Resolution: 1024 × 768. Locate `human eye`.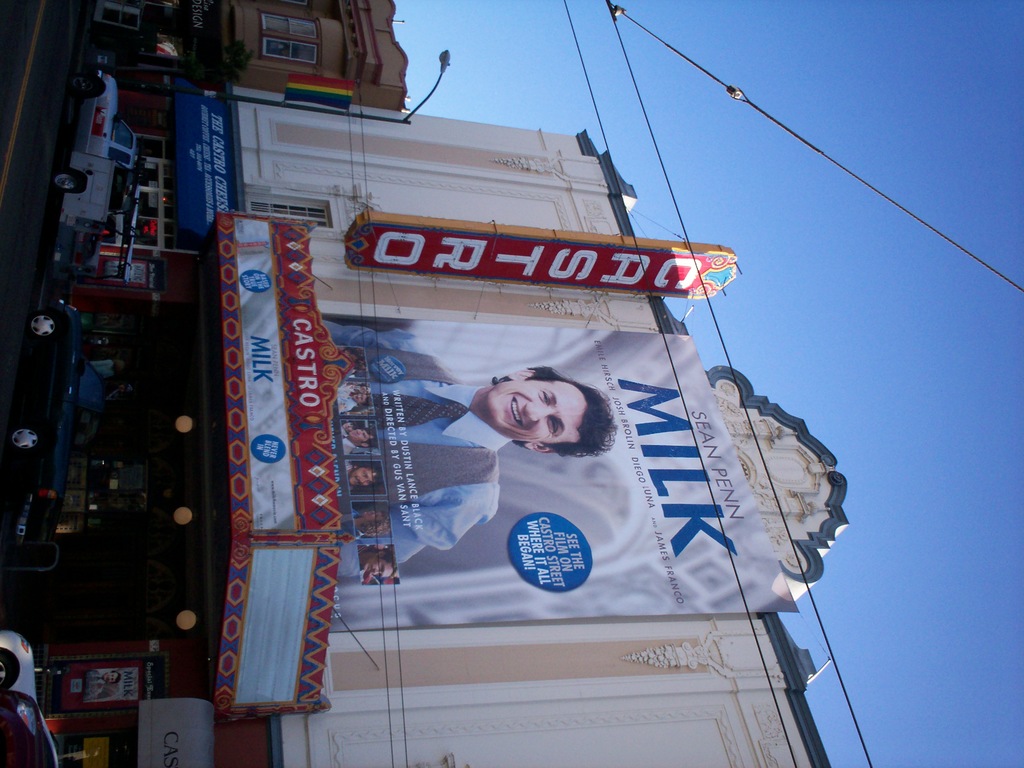
(x1=548, y1=413, x2=560, y2=434).
